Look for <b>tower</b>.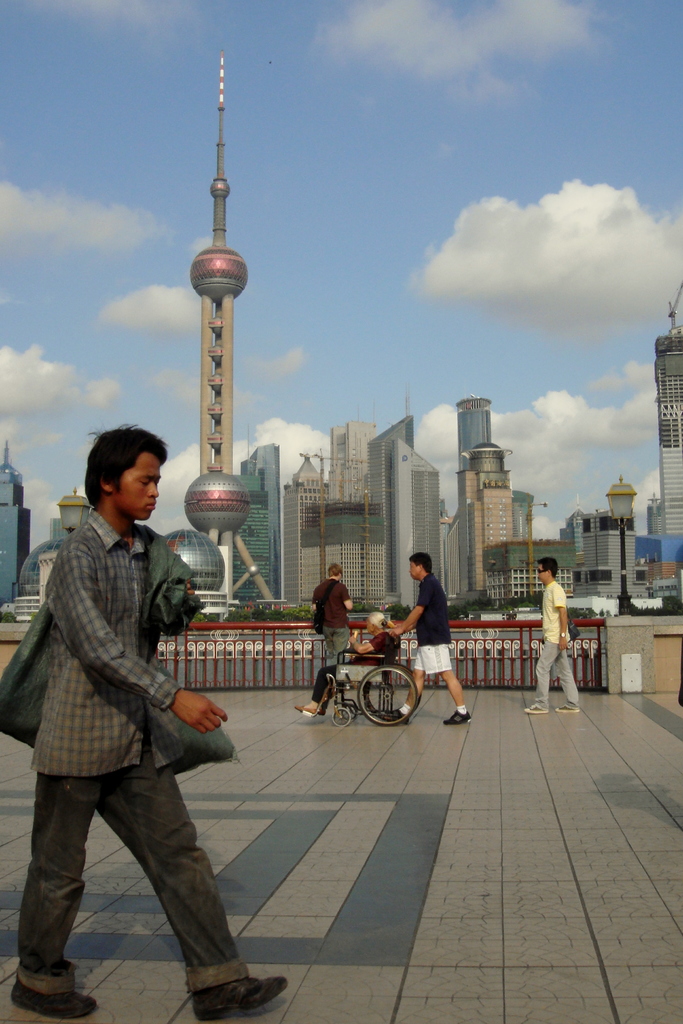
Found: 604/467/637/541.
